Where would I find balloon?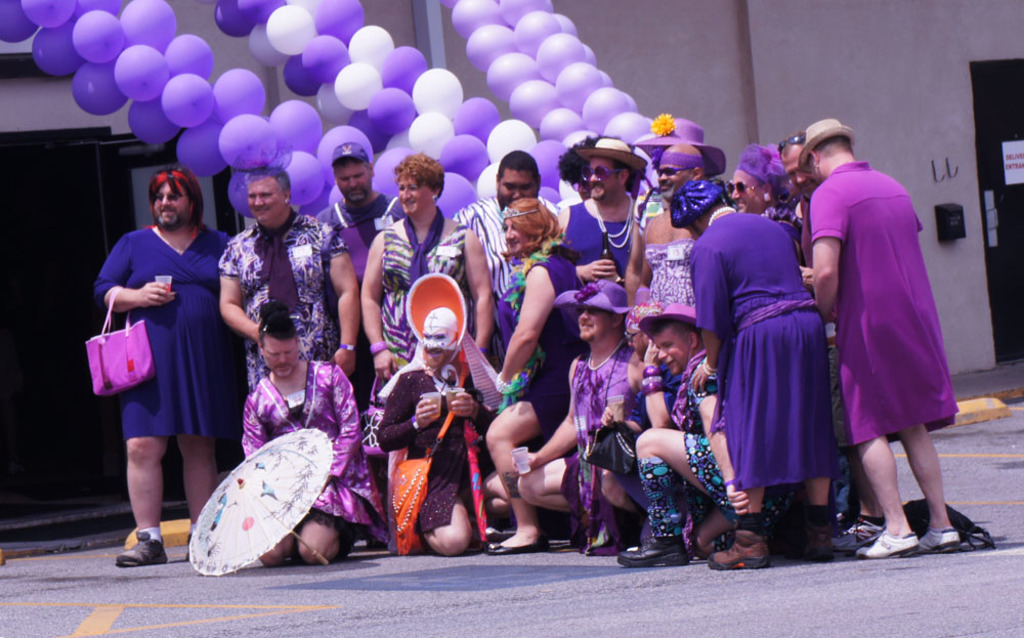
At box(430, 135, 488, 178).
